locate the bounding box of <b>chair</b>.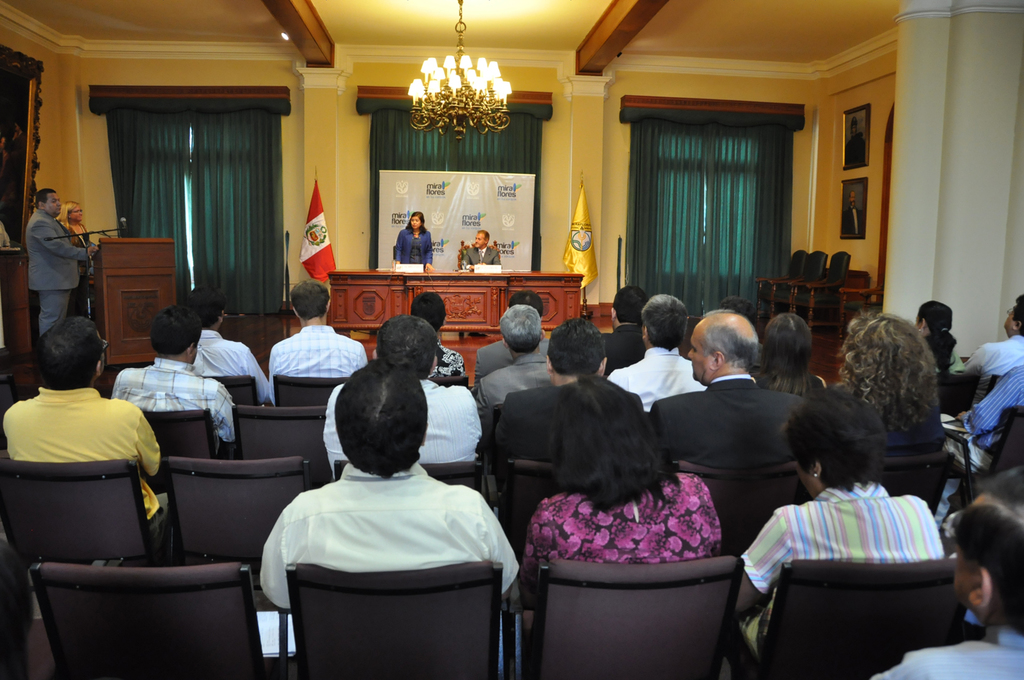
Bounding box: Rect(674, 455, 807, 552).
